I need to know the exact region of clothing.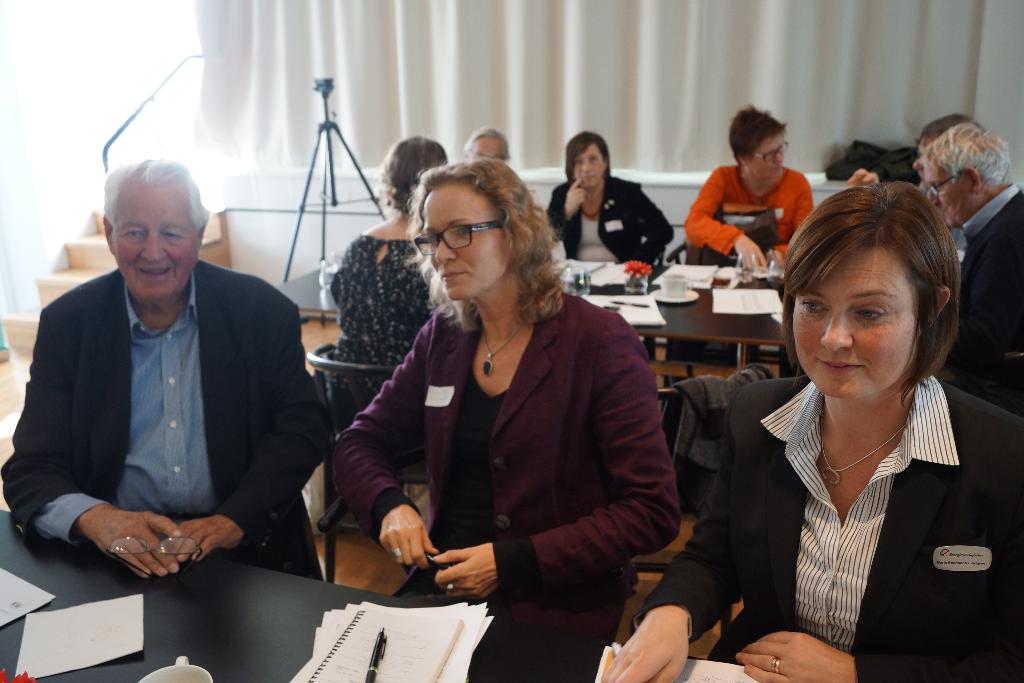
Region: Rect(4, 260, 321, 582).
